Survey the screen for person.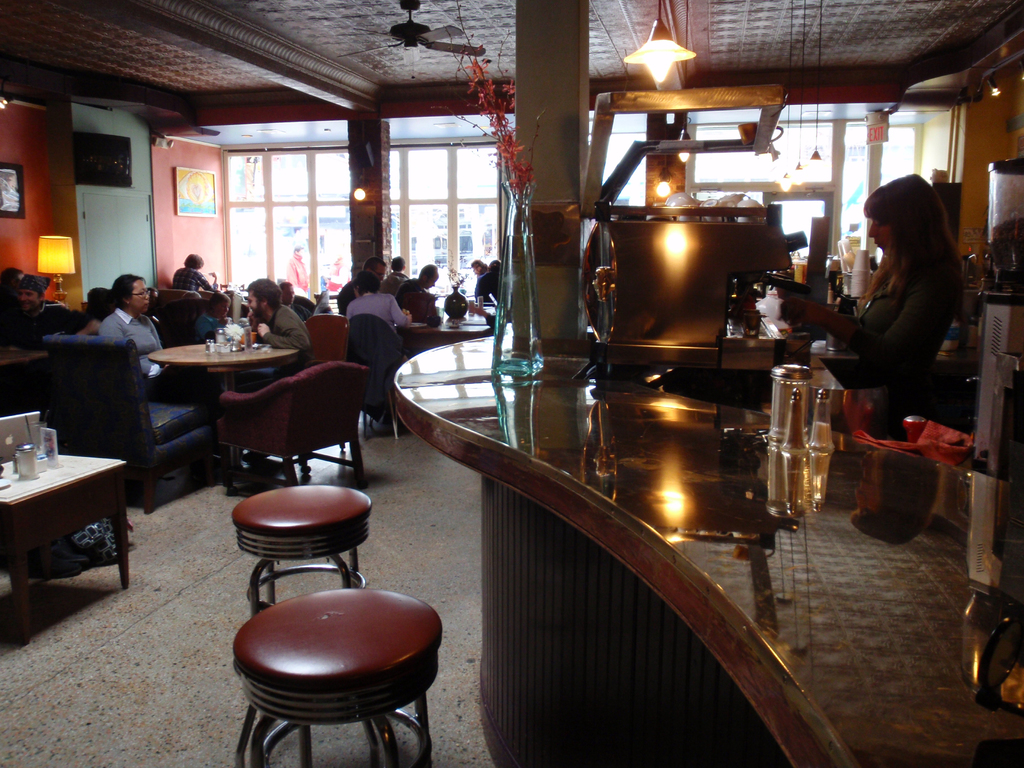
Survey found: box=[339, 256, 386, 303].
